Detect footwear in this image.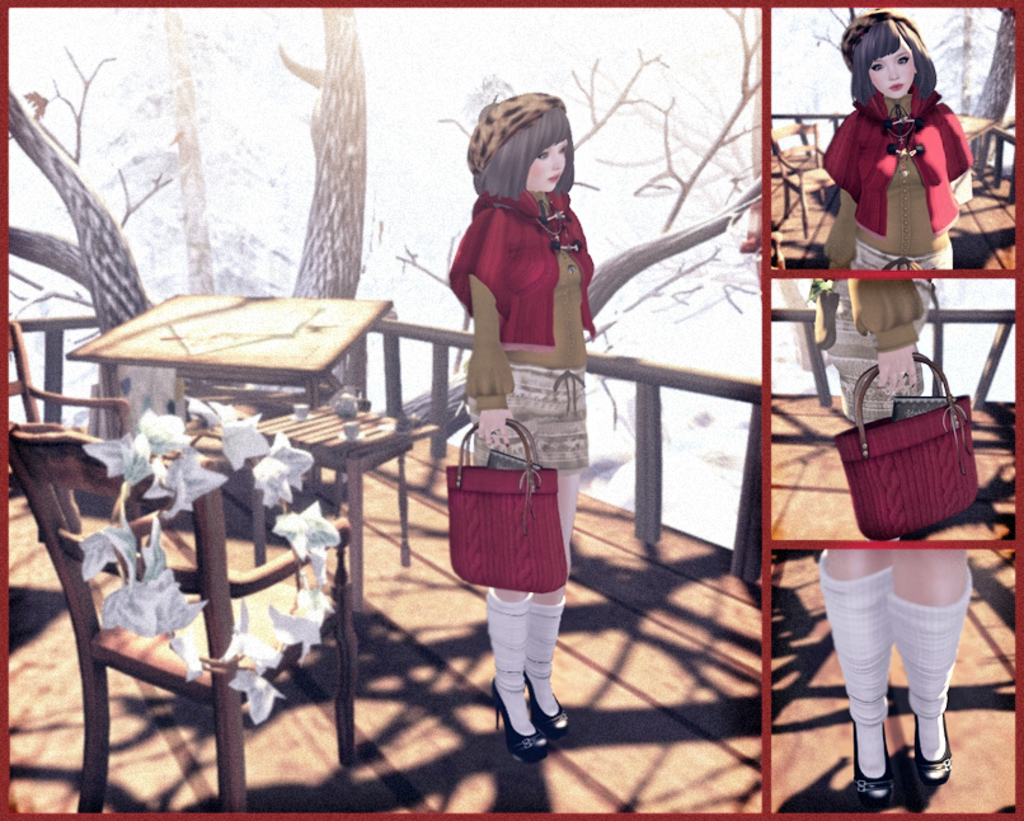
Detection: (left=913, top=705, right=957, bottom=787).
